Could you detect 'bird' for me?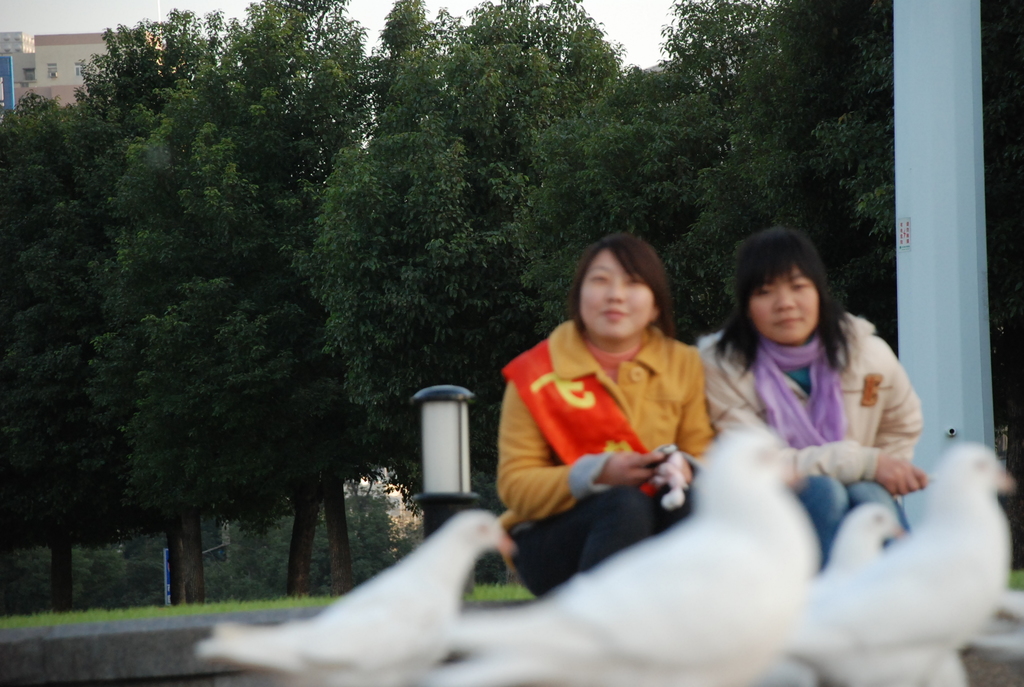
Detection result: (left=790, top=498, right=915, bottom=686).
